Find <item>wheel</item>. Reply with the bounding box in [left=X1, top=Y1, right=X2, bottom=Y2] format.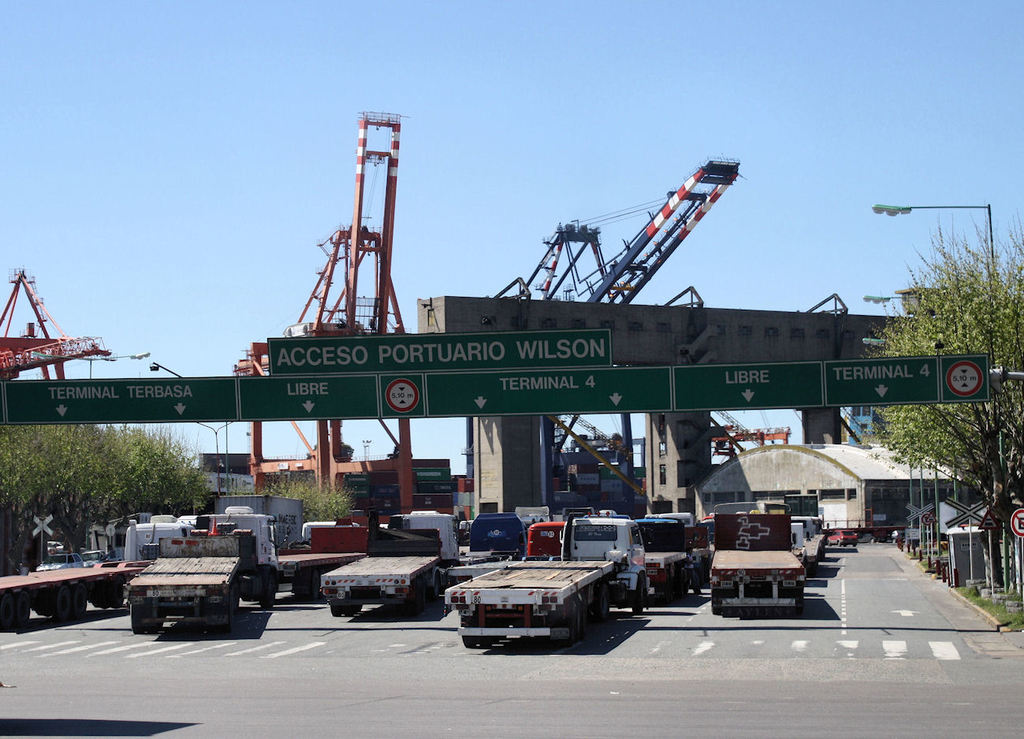
[left=262, top=577, right=279, bottom=610].
